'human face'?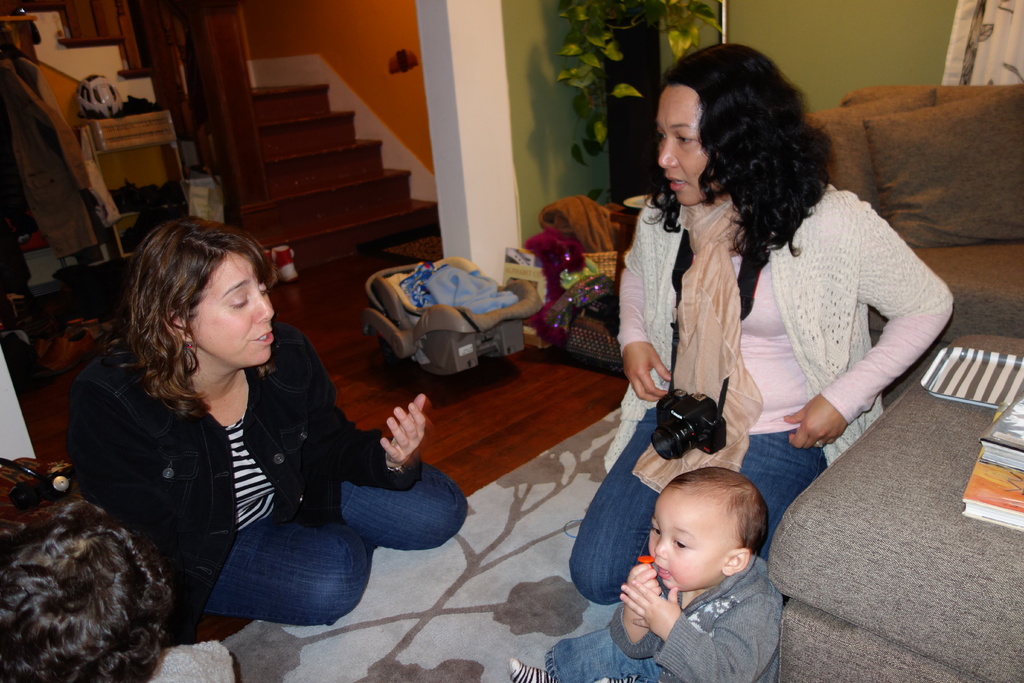
[x1=657, y1=83, x2=708, y2=204]
